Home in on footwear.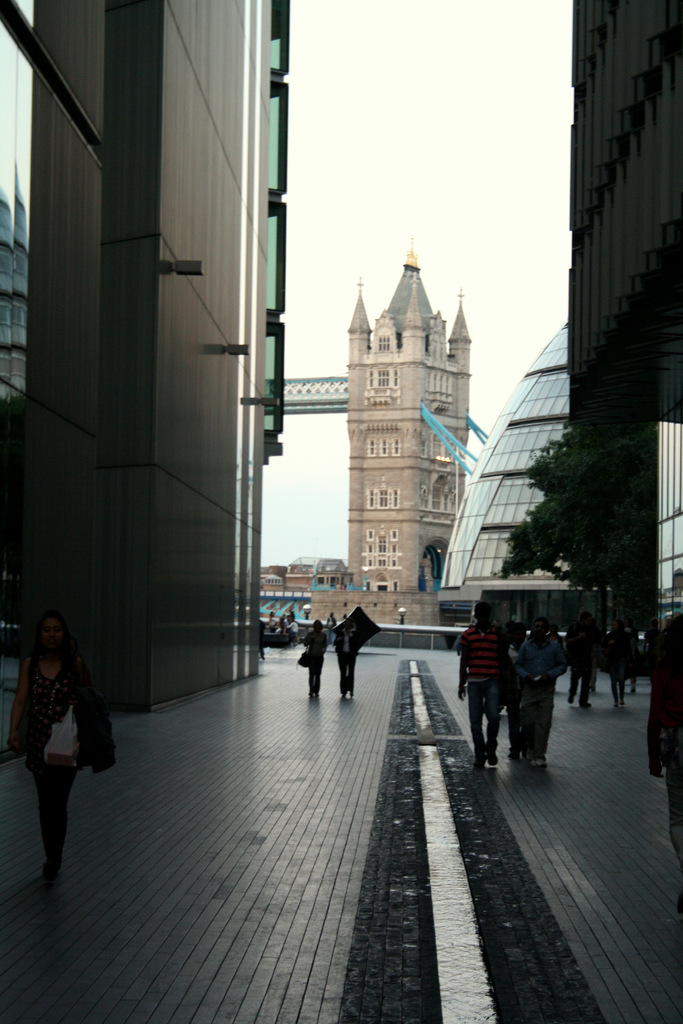
Homed in at detection(512, 750, 531, 760).
